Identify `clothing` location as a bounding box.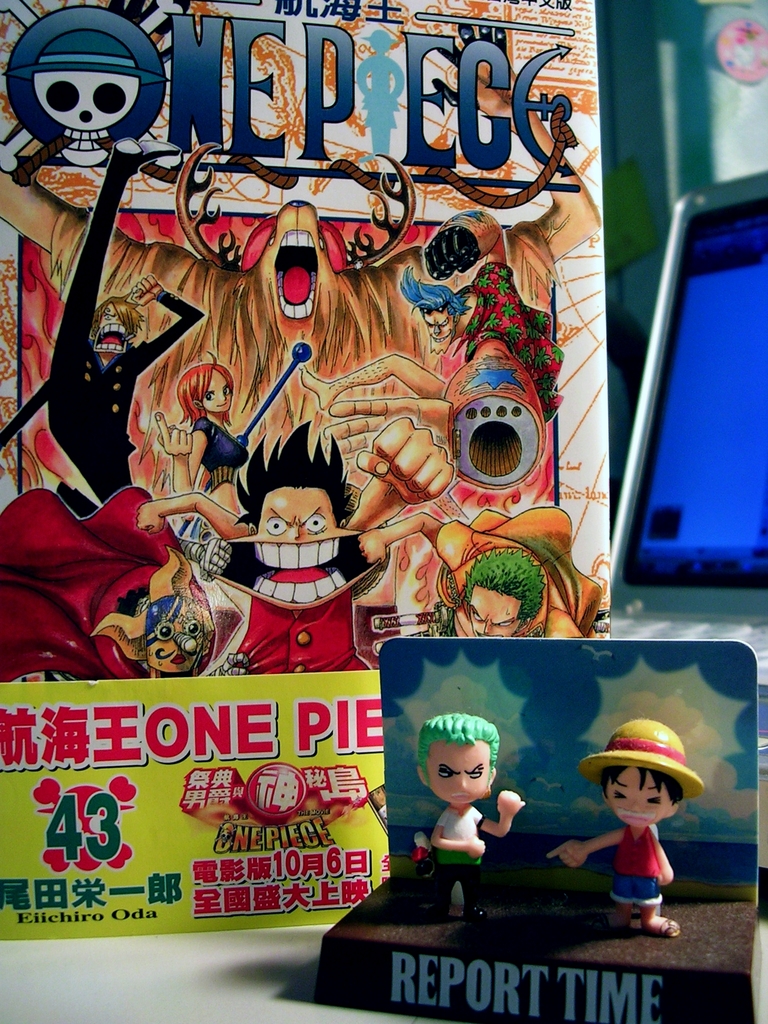
left=186, top=417, right=252, bottom=493.
